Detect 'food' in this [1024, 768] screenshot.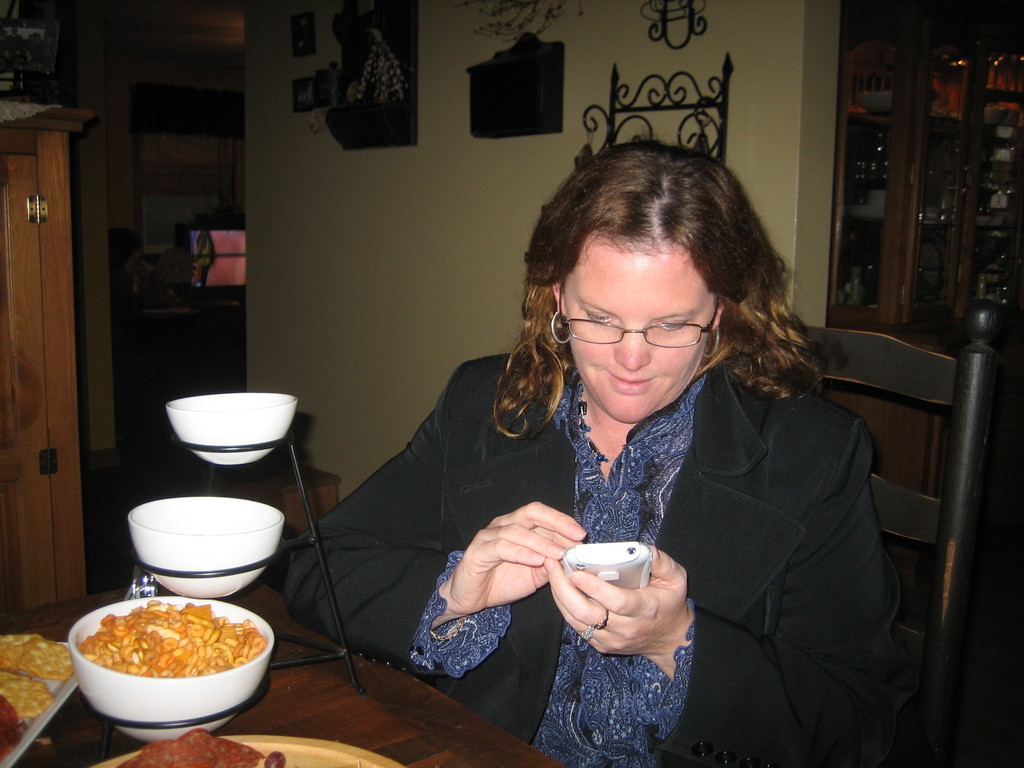
Detection: 92/604/263/690.
